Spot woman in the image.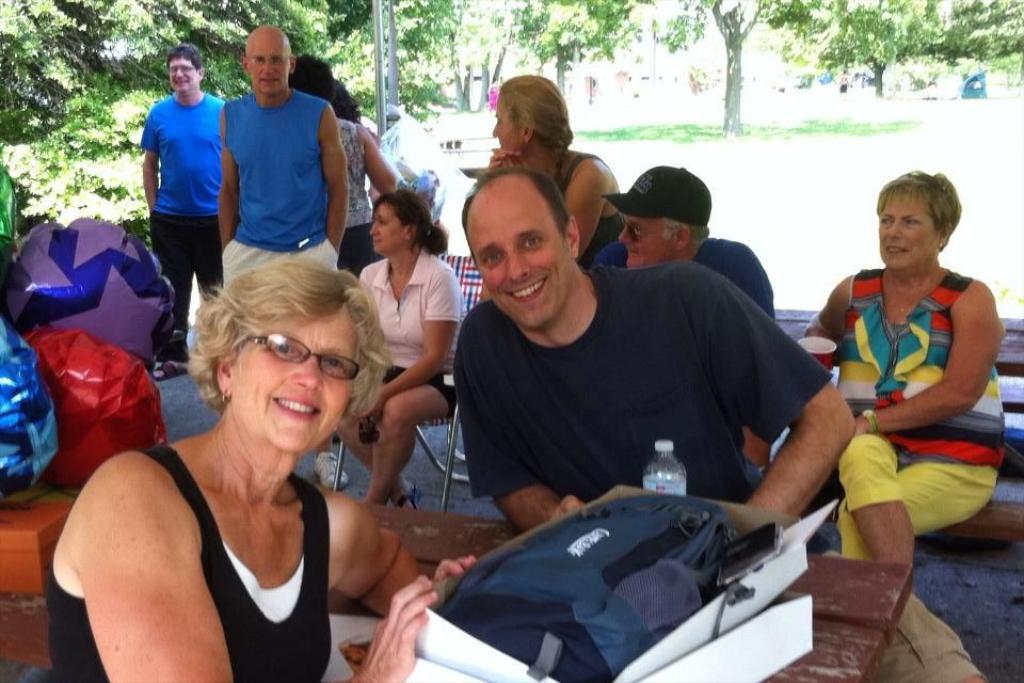
woman found at <bbox>791, 176, 1009, 590</bbox>.
